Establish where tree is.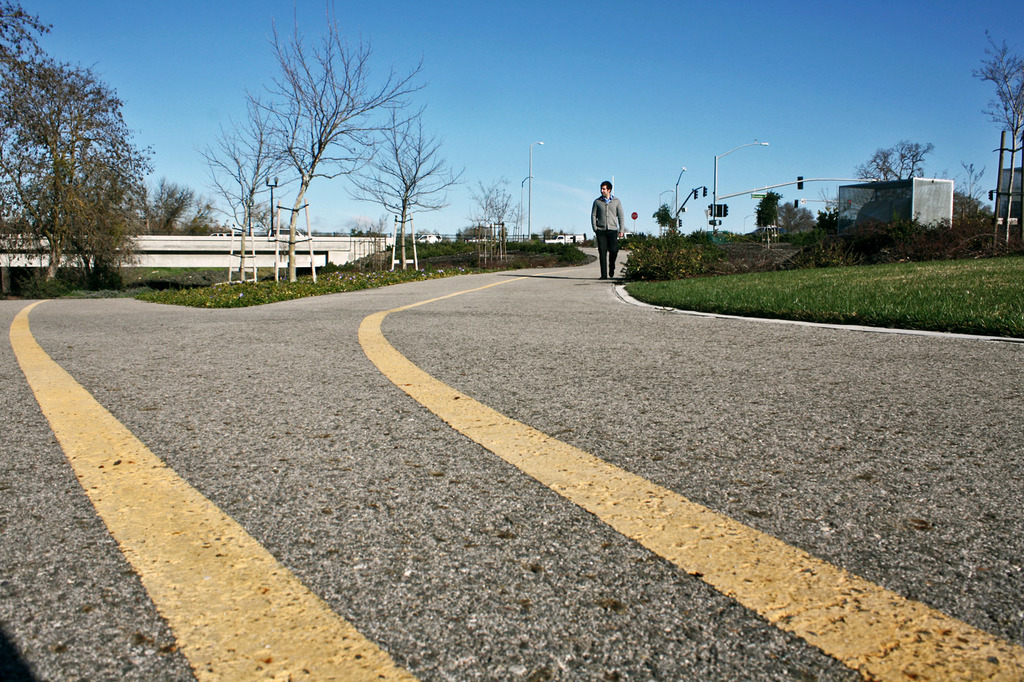
Established at (273,4,434,275).
